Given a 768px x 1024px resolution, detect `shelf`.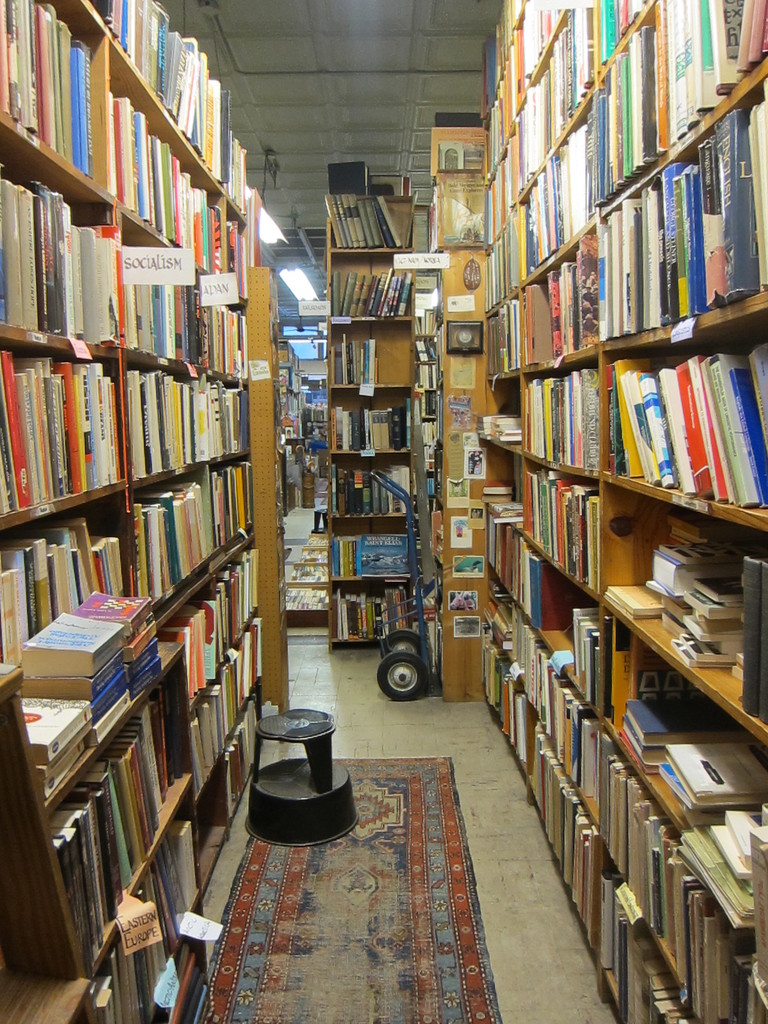
region(303, 183, 460, 666).
